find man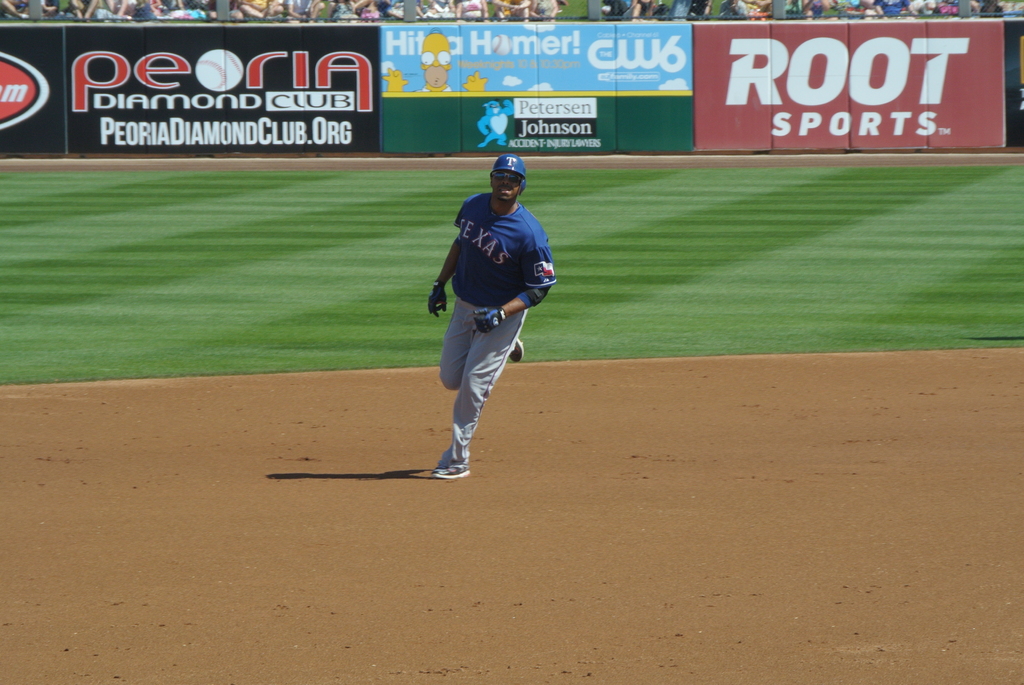
419 152 553 496
